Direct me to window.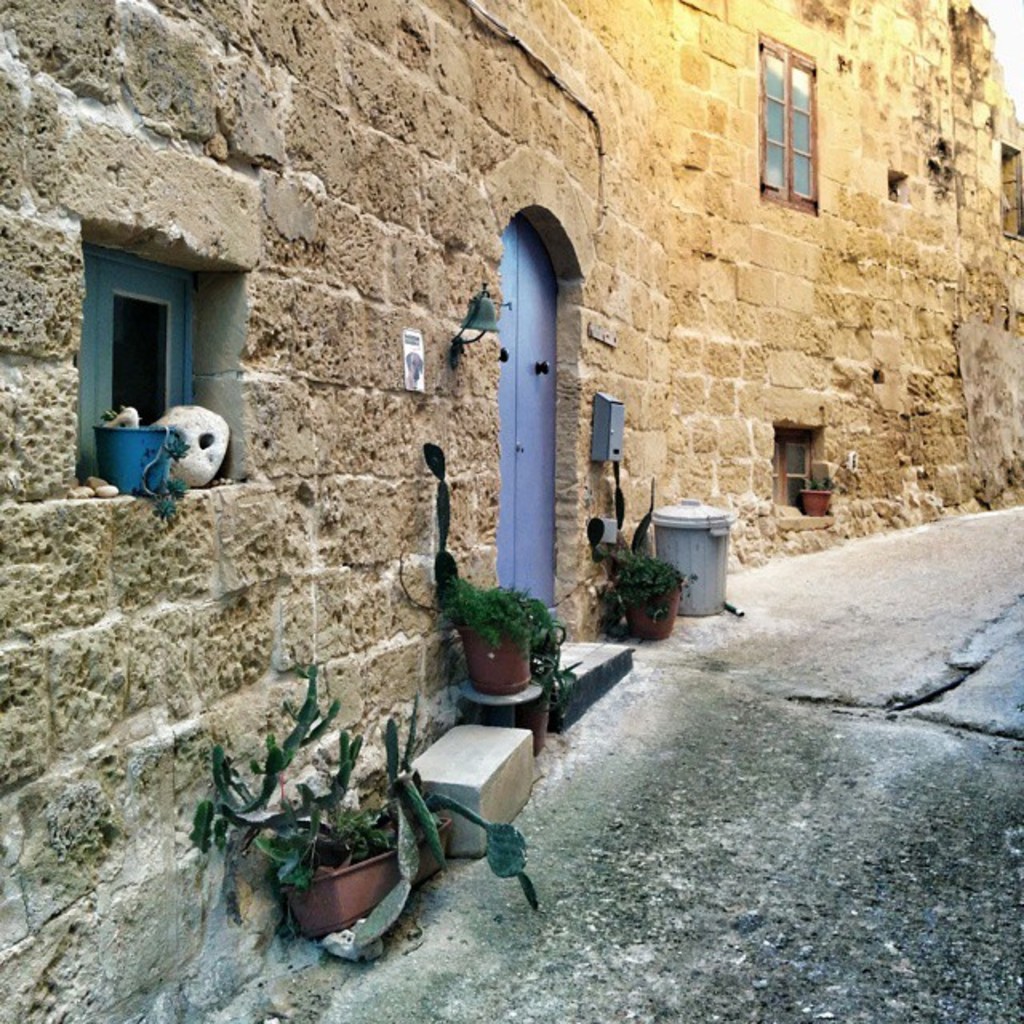
Direction: <bbox>747, 45, 819, 206</bbox>.
